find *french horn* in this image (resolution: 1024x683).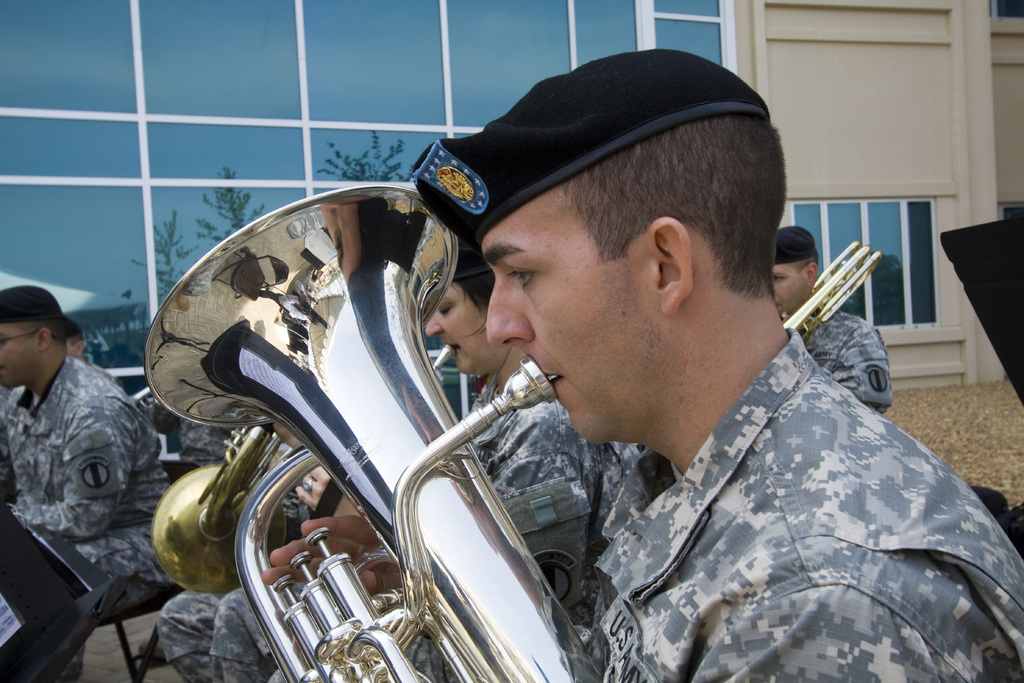
box=[227, 192, 579, 675].
